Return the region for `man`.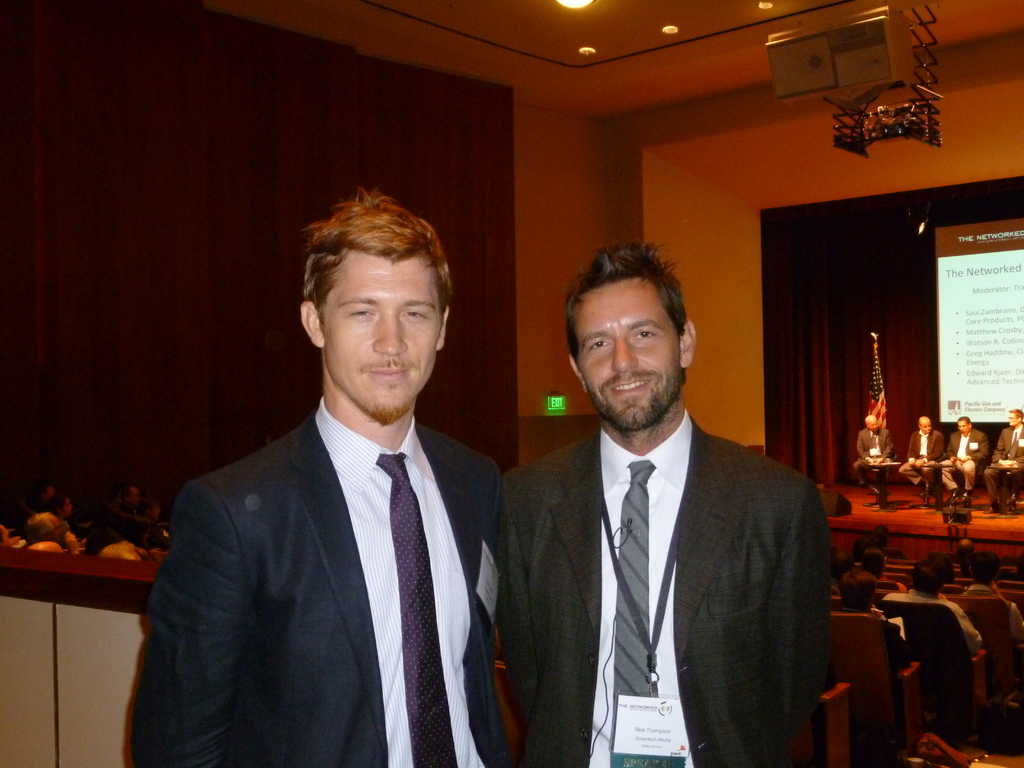
[x1=124, y1=479, x2=138, y2=504].
